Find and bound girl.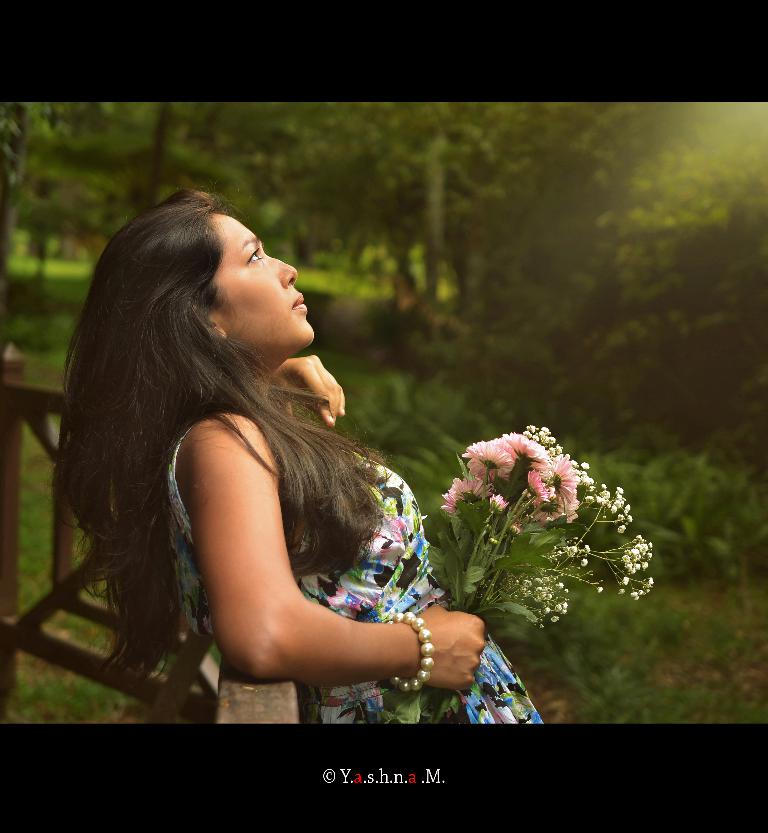
Bound: {"x1": 57, "y1": 193, "x2": 553, "y2": 728}.
